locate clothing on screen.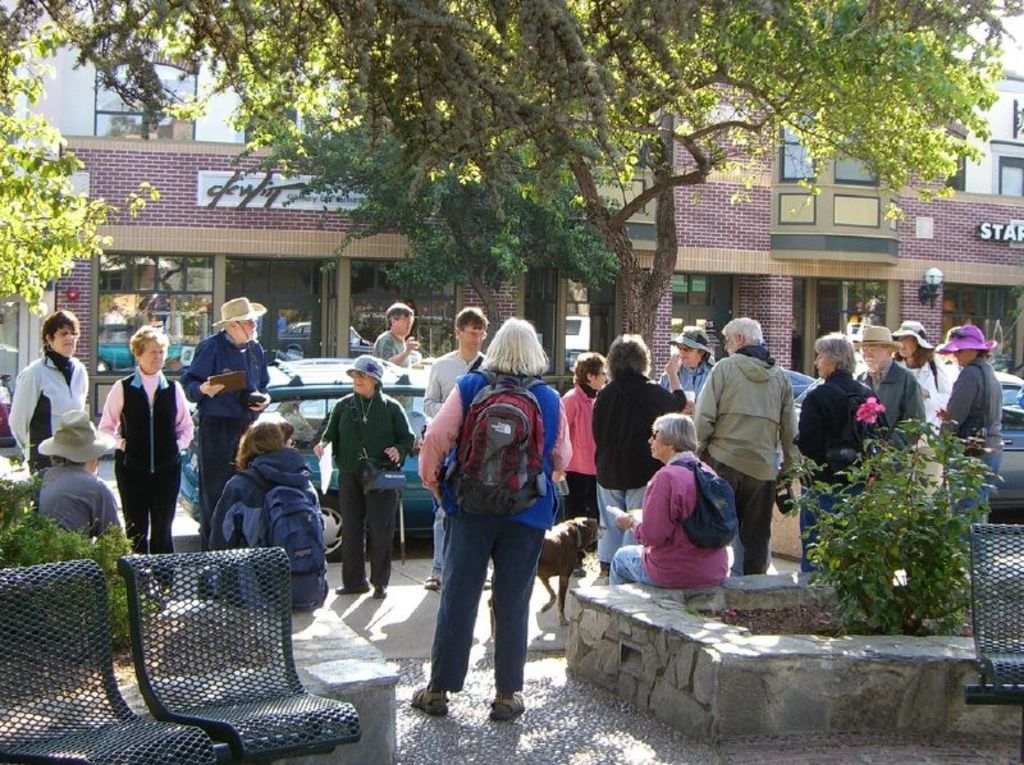
On screen at [left=863, top=371, right=923, bottom=452].
